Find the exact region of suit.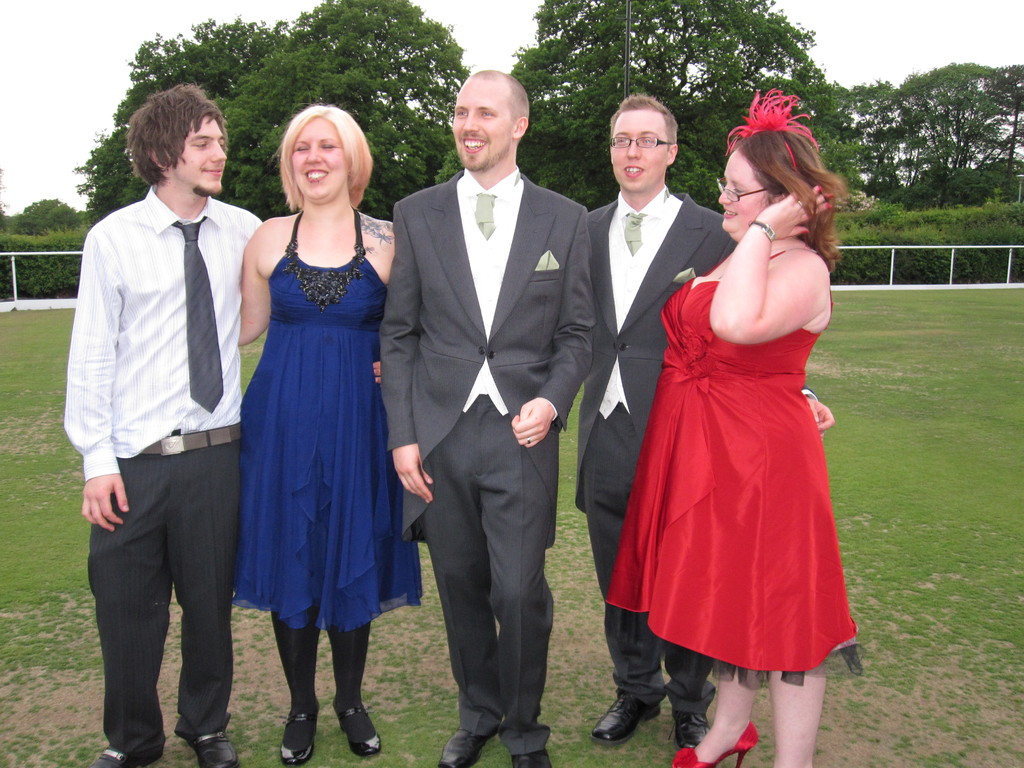
Exact region: x1=577 y1=184 x2=815 y2=710.
